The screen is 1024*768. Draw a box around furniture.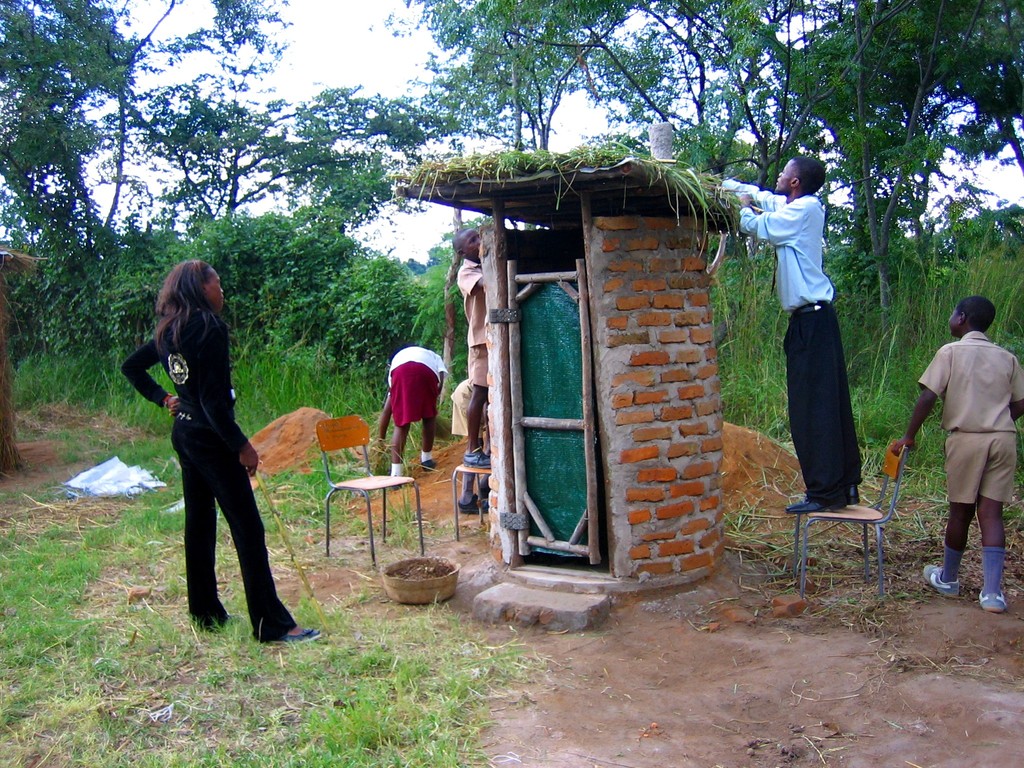
(314,415,426,569).
